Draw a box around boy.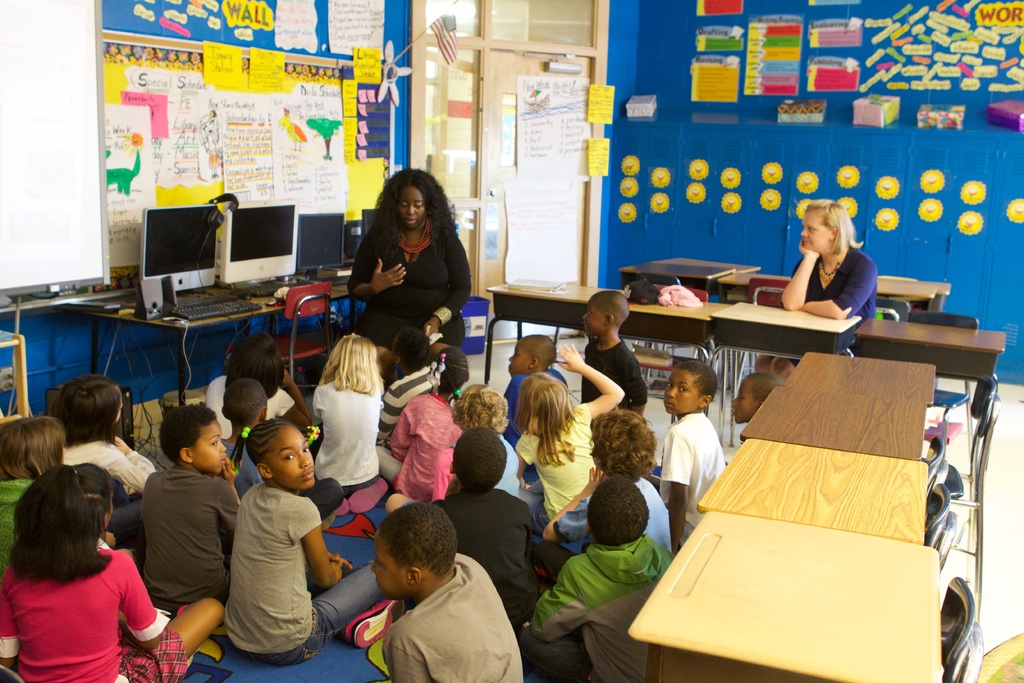
372, 504, 527, 682.
